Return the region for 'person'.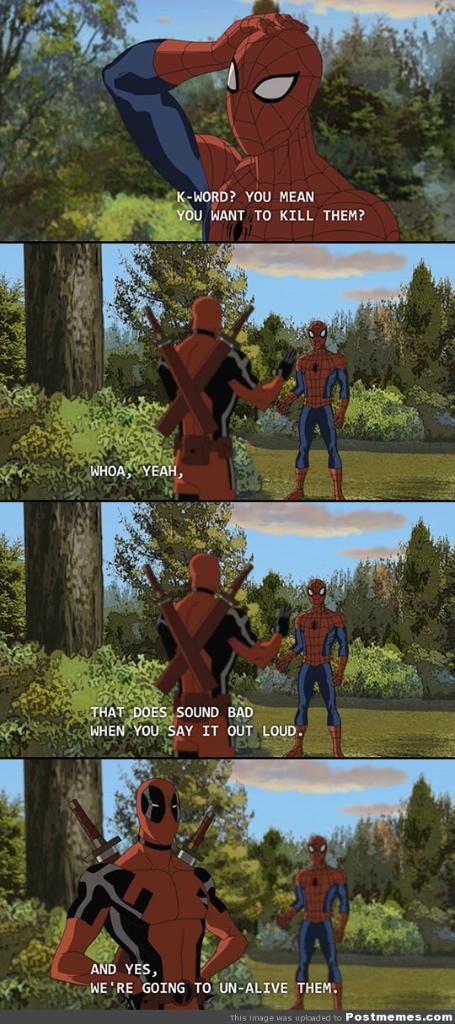
left=151, top=533, right=260, bottom=758.
